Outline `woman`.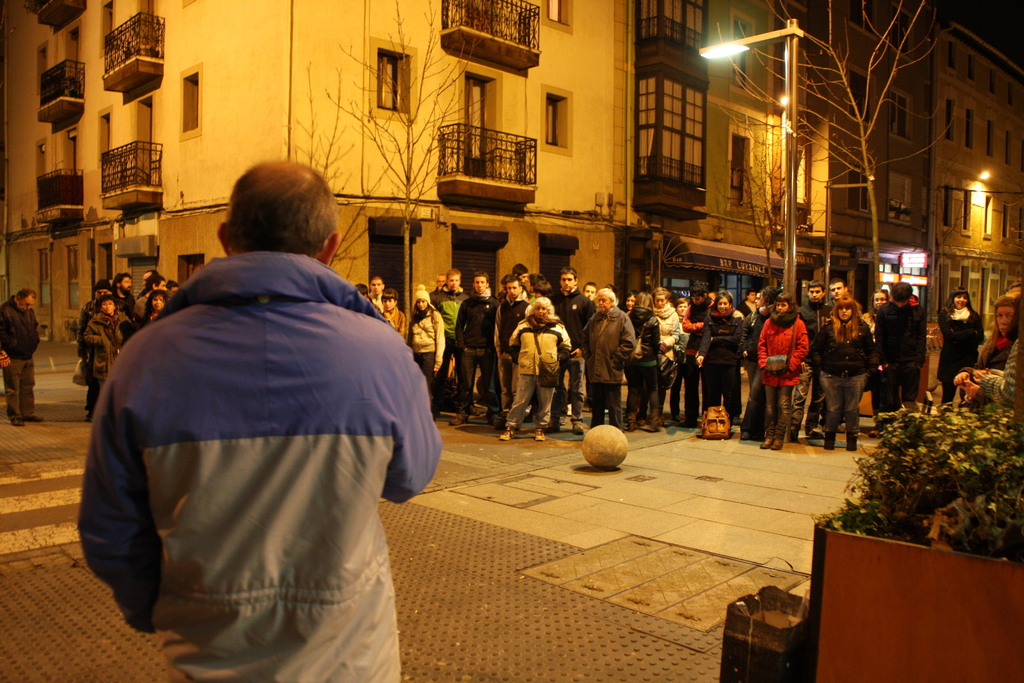
Outline: select_region(142, 290, 166, 325).
